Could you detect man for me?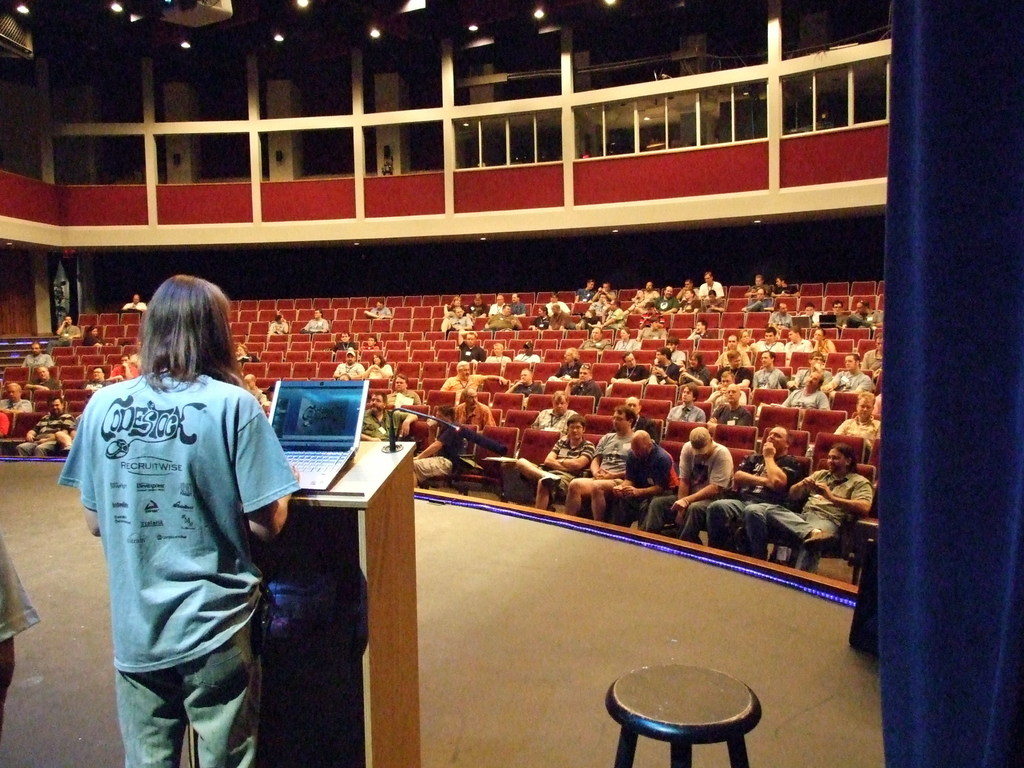
Detection result: detection(717, 349, 756, 383).
